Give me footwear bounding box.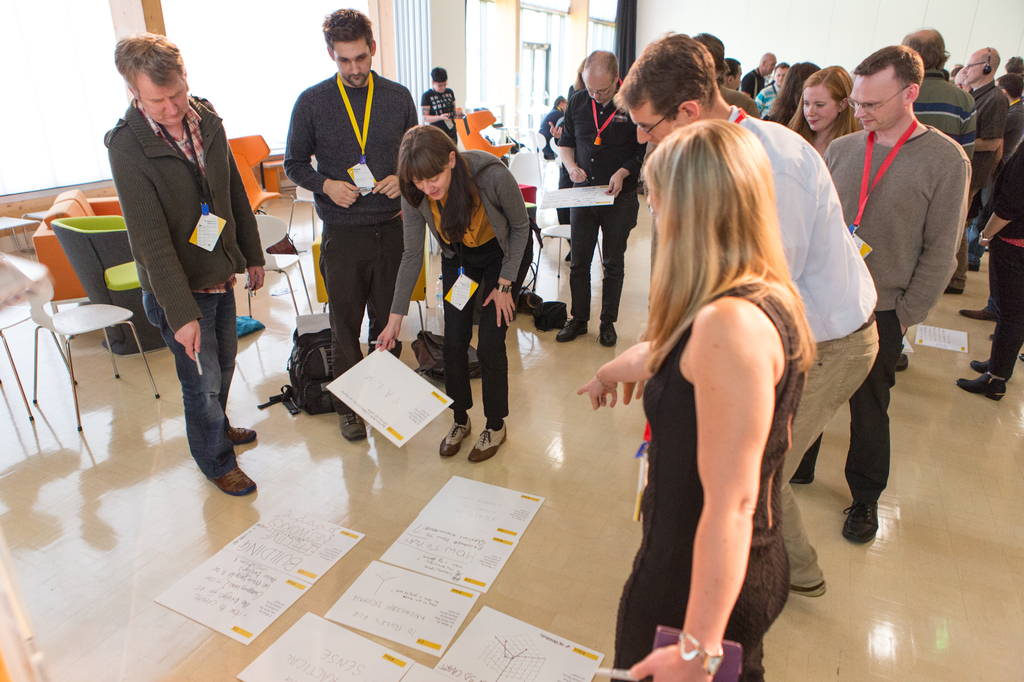
rect(956, 368, 1012, 397).
